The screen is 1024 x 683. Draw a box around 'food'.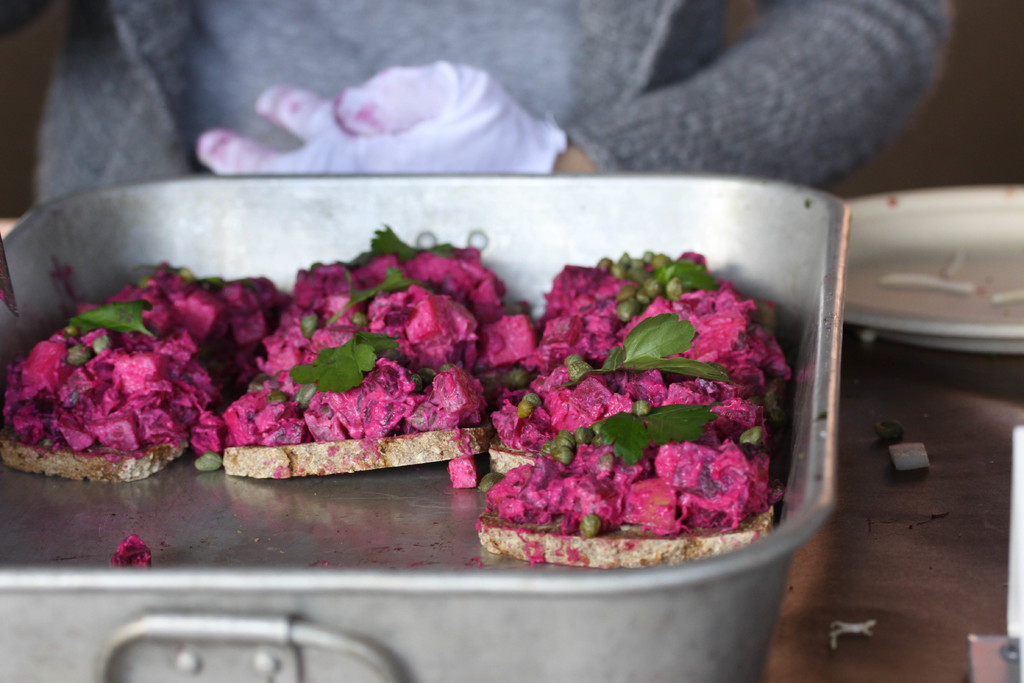
locate(890, 444, 931, 474).
